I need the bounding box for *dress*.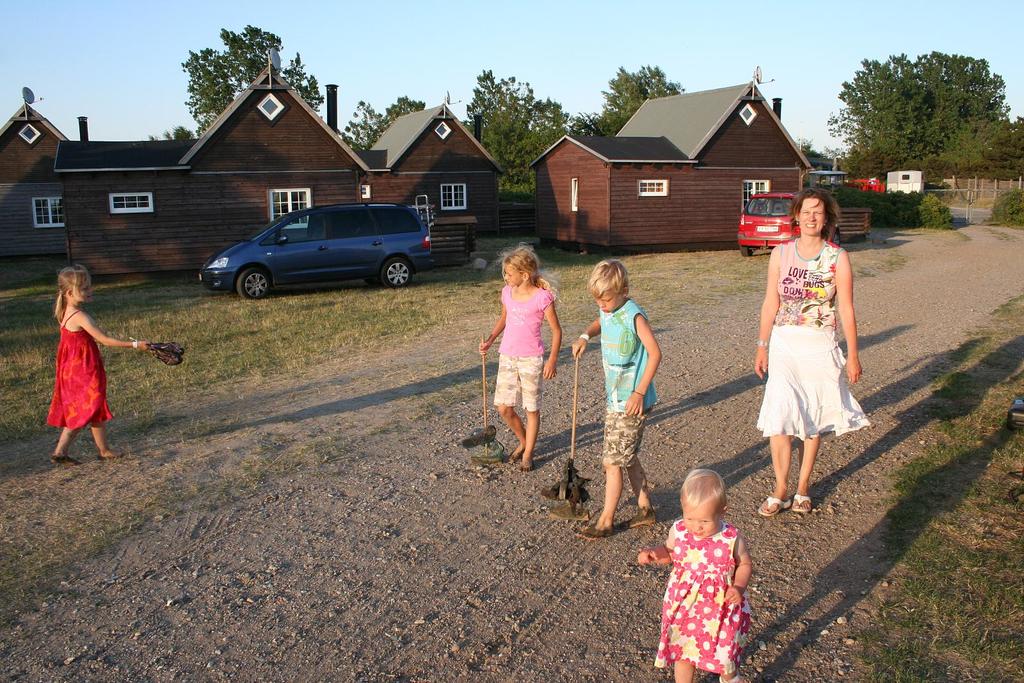
Here it is: (left=45, top=309, right=114, bottom=431).
